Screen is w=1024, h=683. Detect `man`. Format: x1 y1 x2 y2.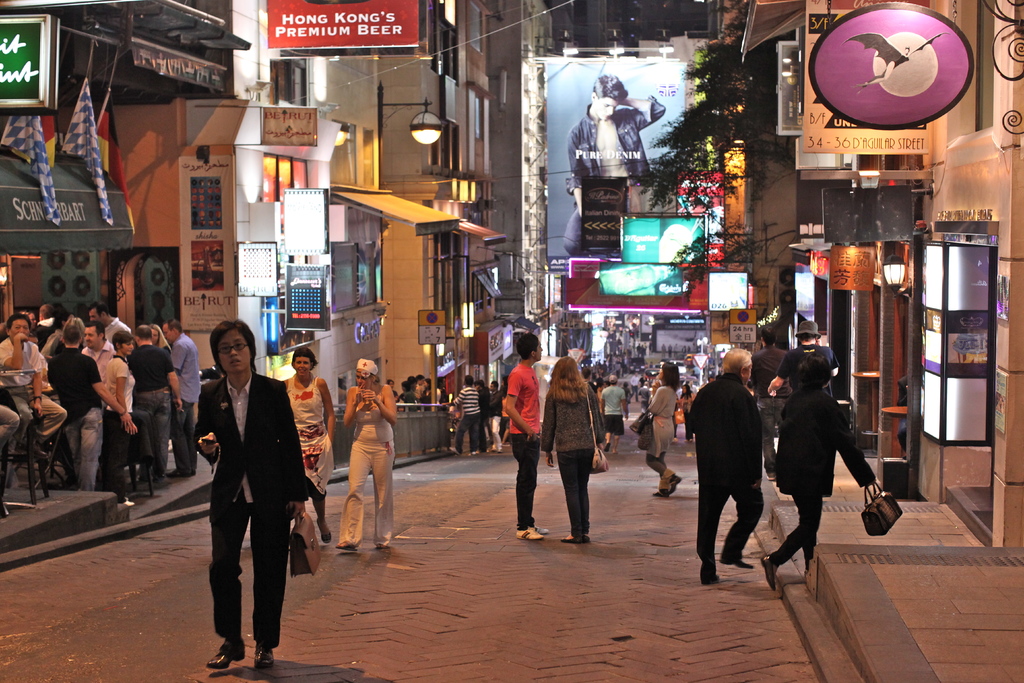
564 73 666 256.
